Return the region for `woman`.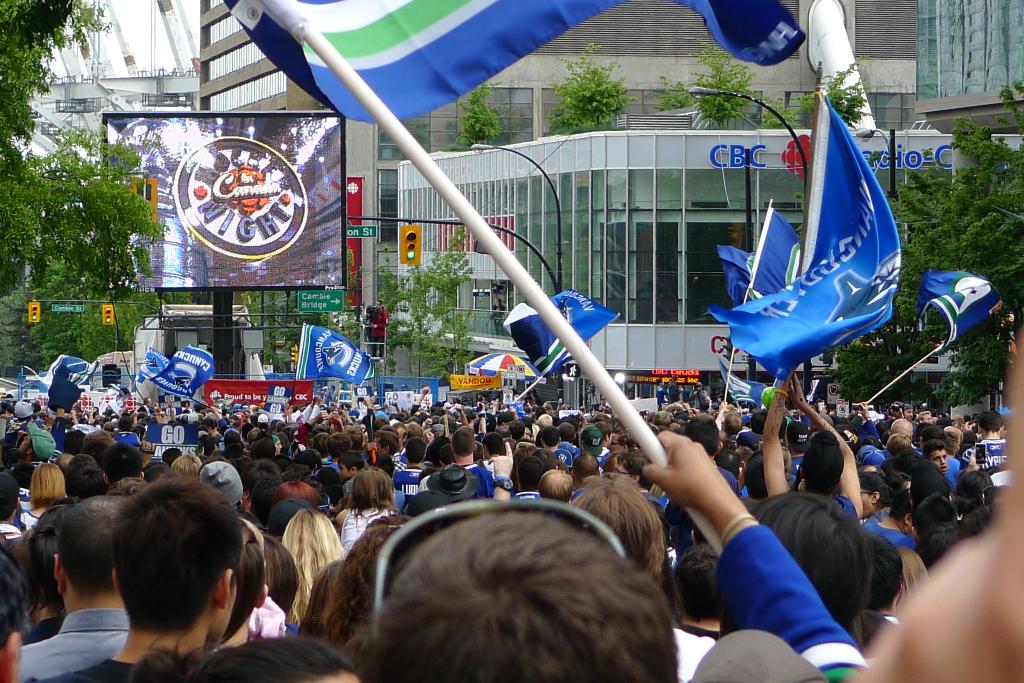
l=280, t=511, r=348, b=632.
